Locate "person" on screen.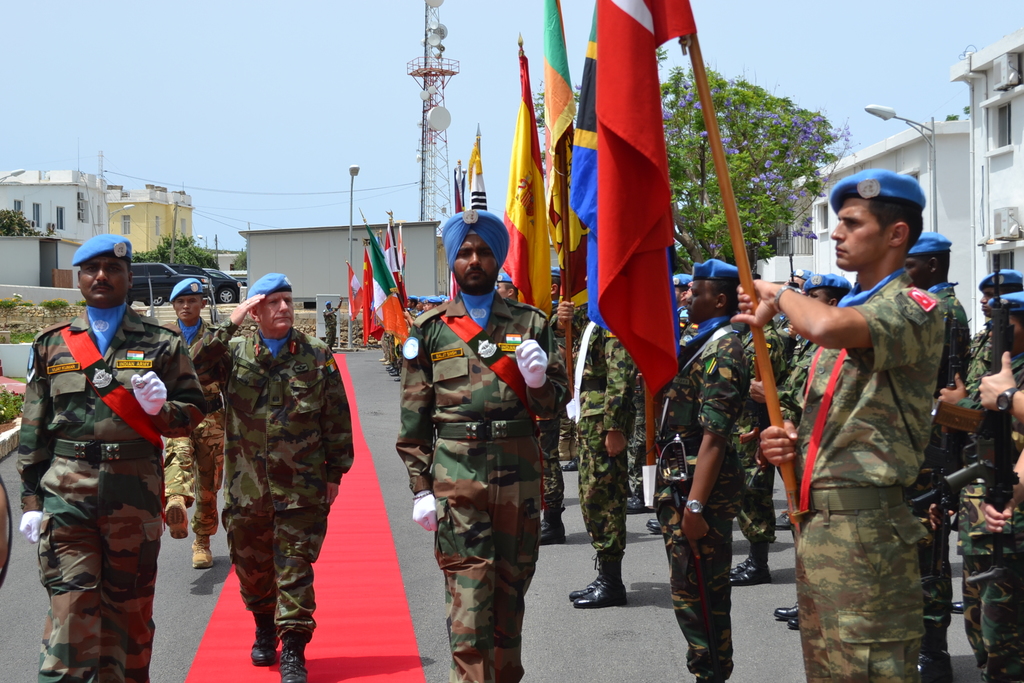
On screen at (202, 274, 339, 666).
